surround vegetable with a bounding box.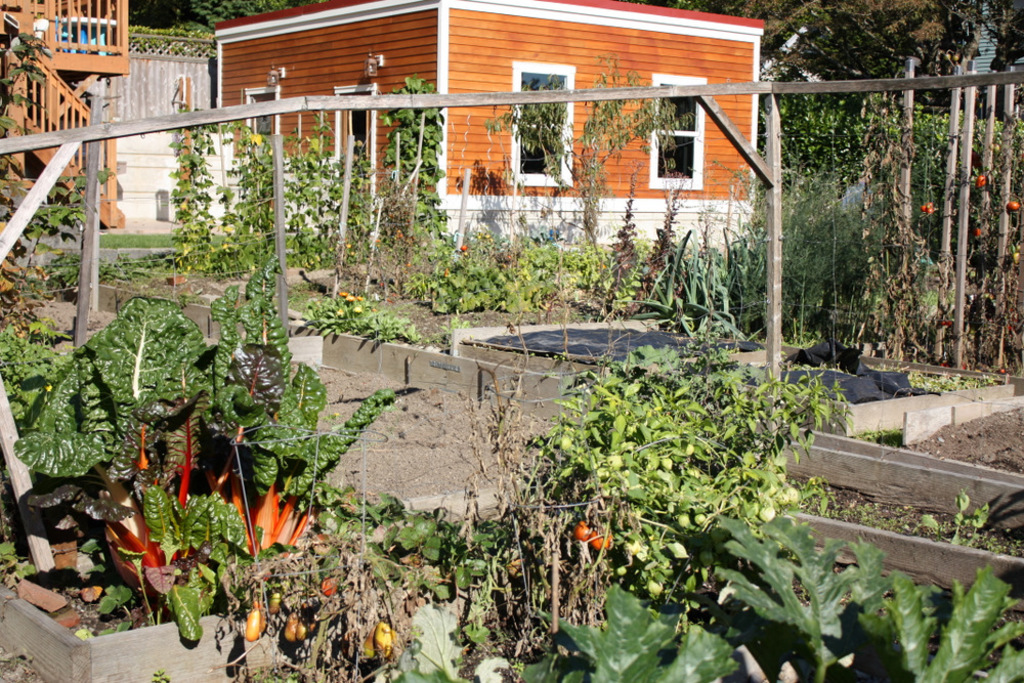
x1=459, y1=246, x2=469, y2=251.
